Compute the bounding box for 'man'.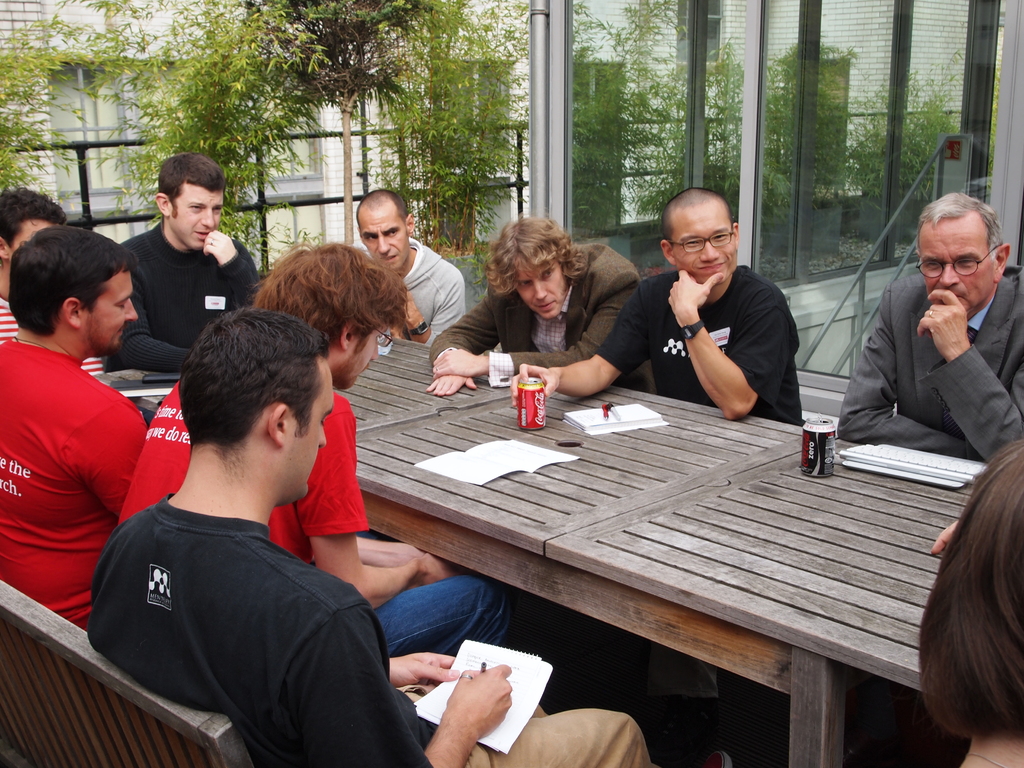
849/195/1013/472.
